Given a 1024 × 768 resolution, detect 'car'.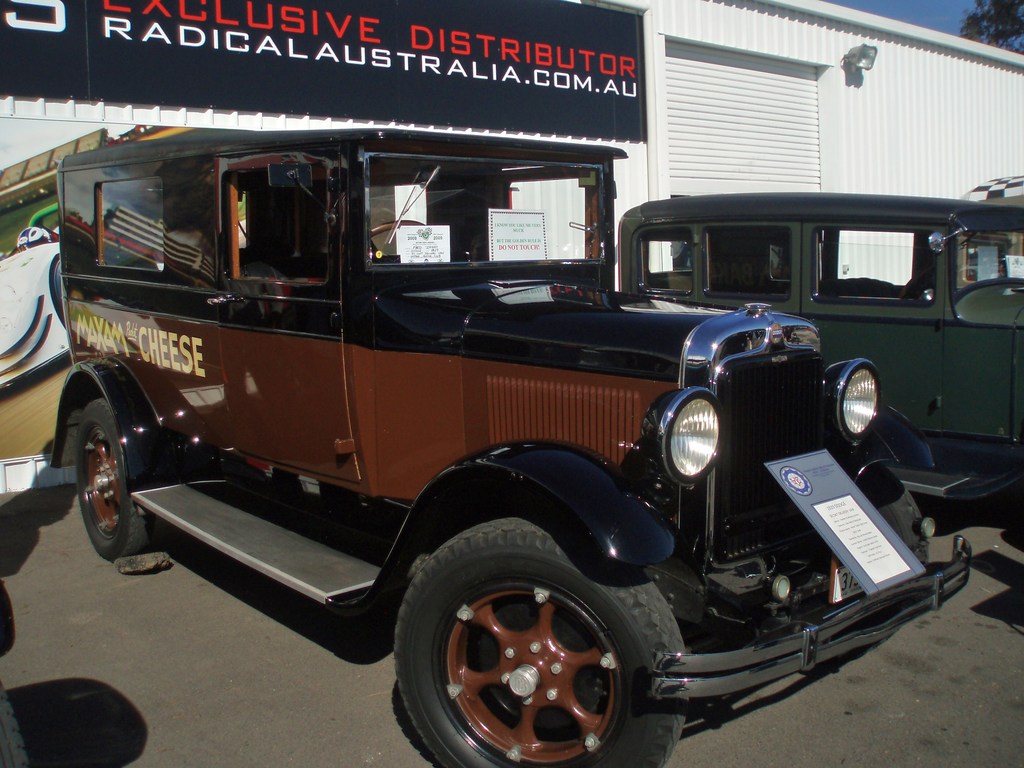
Rect(36, 122, 981, 767).
